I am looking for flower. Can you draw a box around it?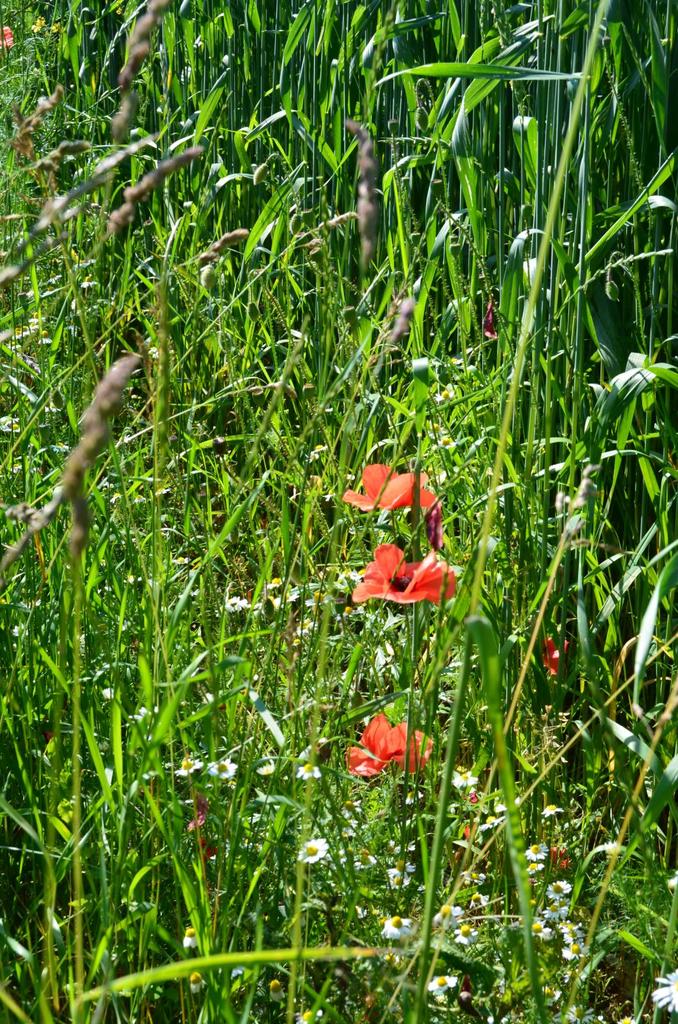
Sure, the bounding box is detection(356, 545, 457, 620).
